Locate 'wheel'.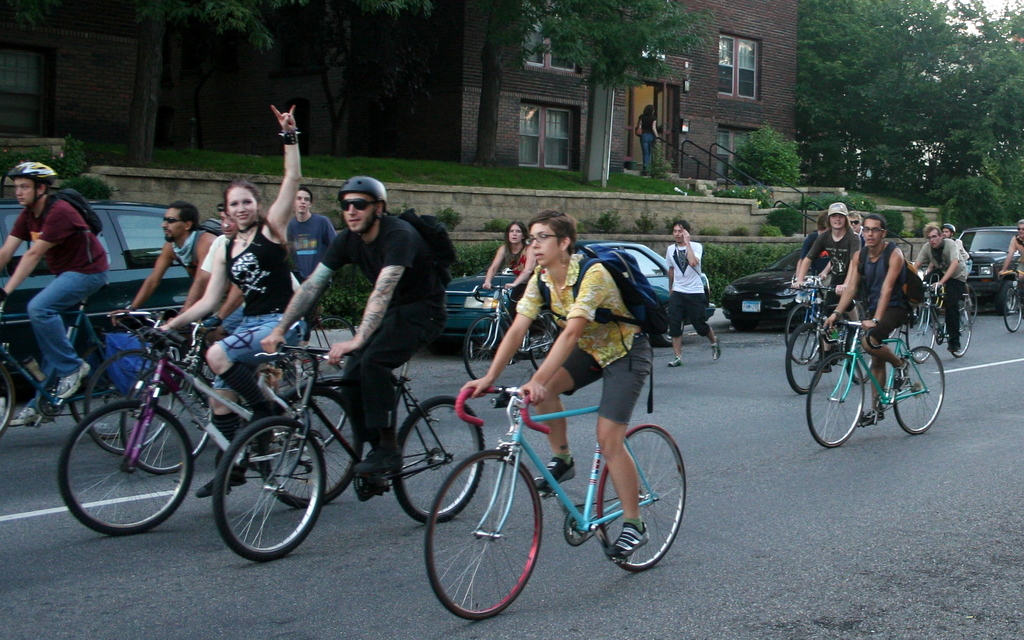
Bounding box: 886 327 896 338.
